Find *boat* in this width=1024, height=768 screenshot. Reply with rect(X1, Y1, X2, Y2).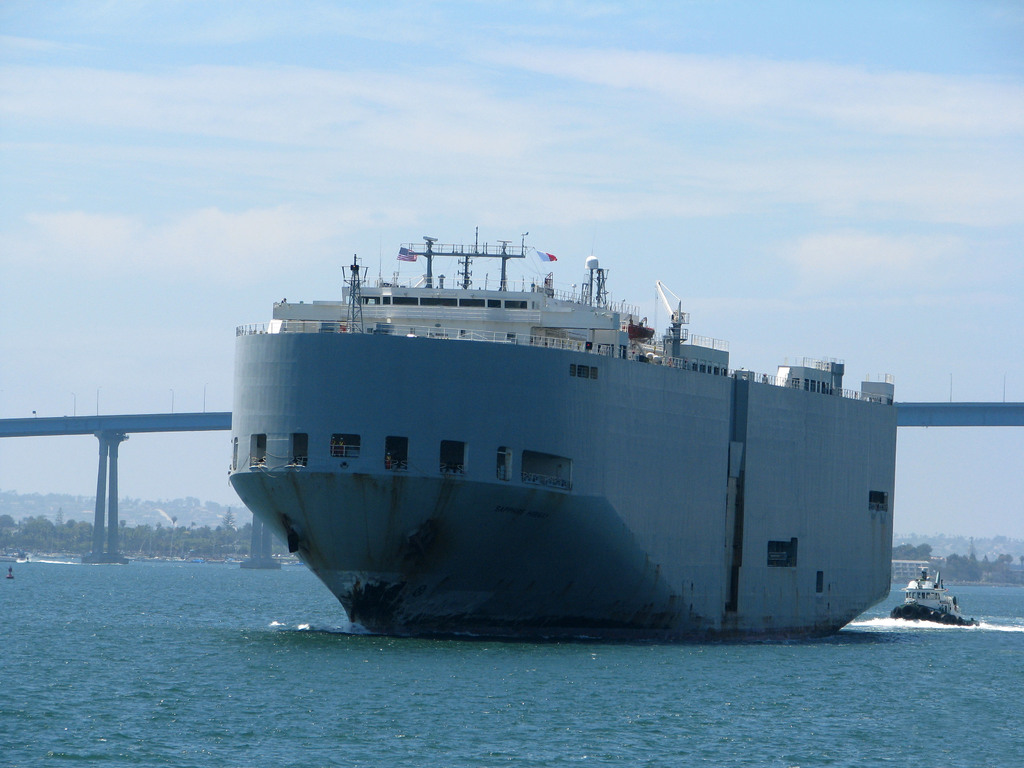
rect(892, 564, 965, 631).
